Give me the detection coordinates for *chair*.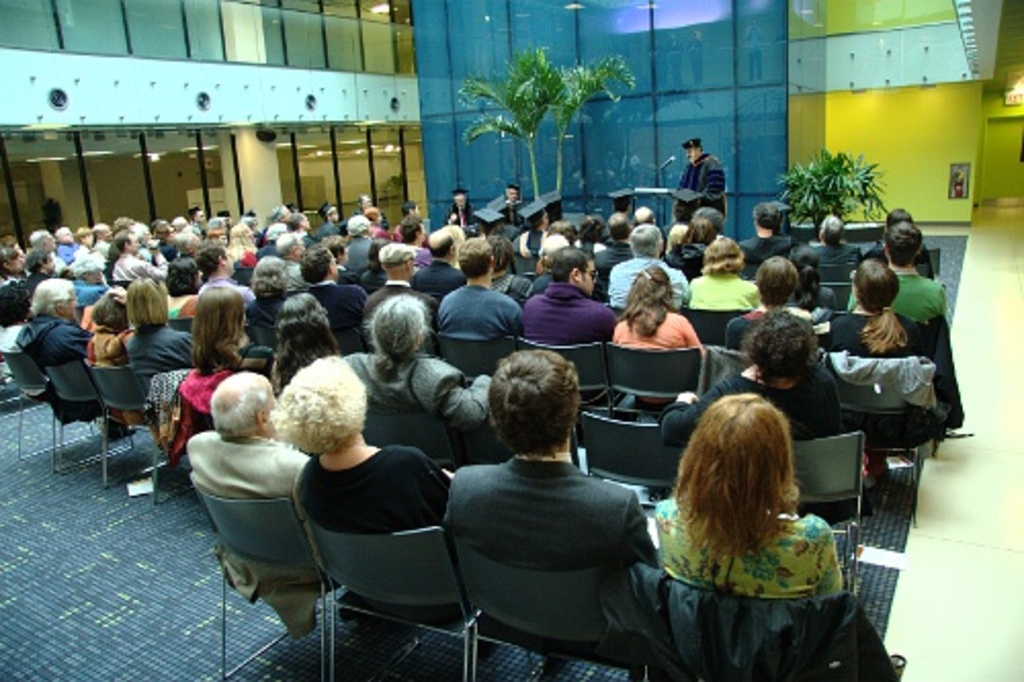
{"left": 309, "top": 518, "right": 475, "bottom": 680}.
